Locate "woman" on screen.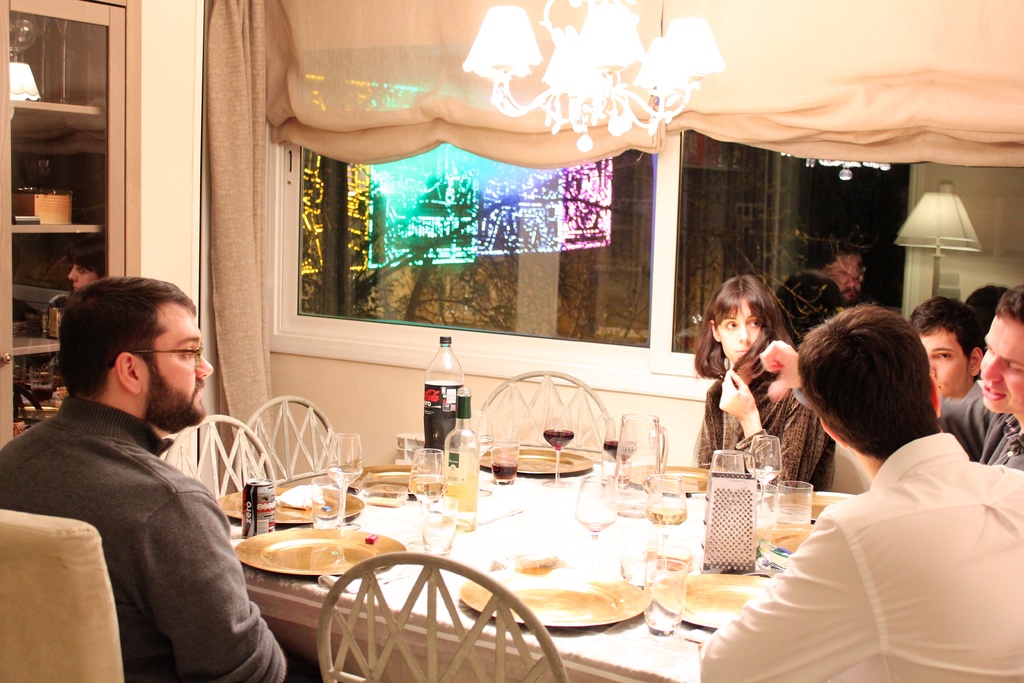
On screen at pyautogui.locateOnScreen(700, 283, 810, 490).
